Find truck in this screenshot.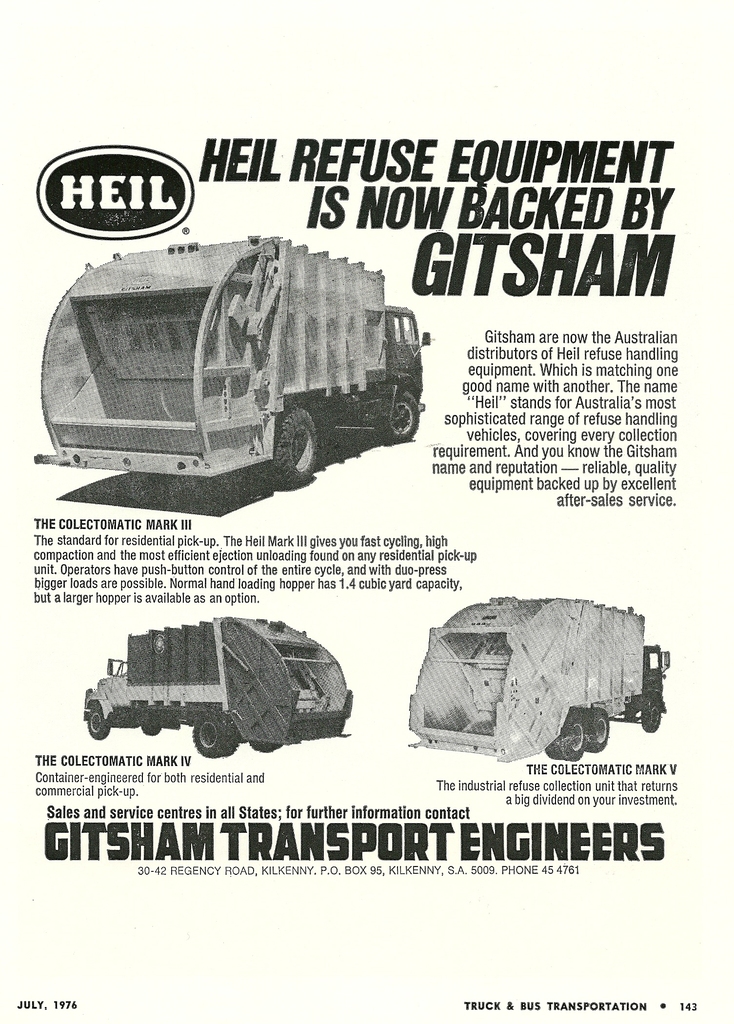
The bounding box for truck is l=32, t=225, r=450, b=519.
